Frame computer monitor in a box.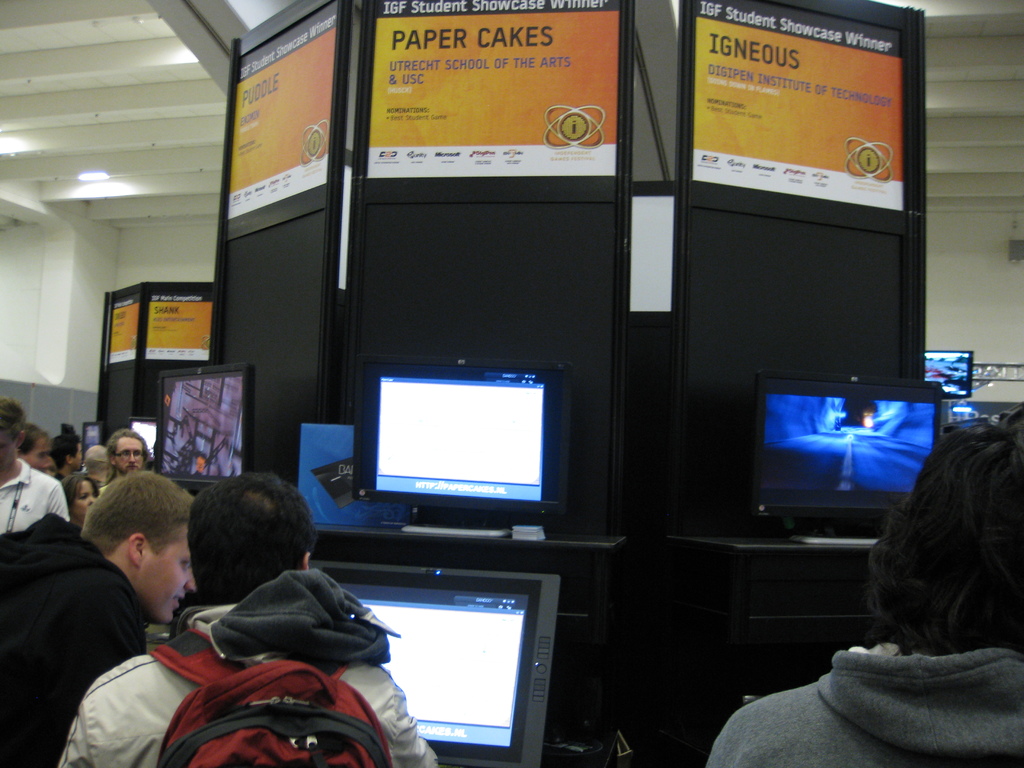
crop(358, 359, 570, 522).
